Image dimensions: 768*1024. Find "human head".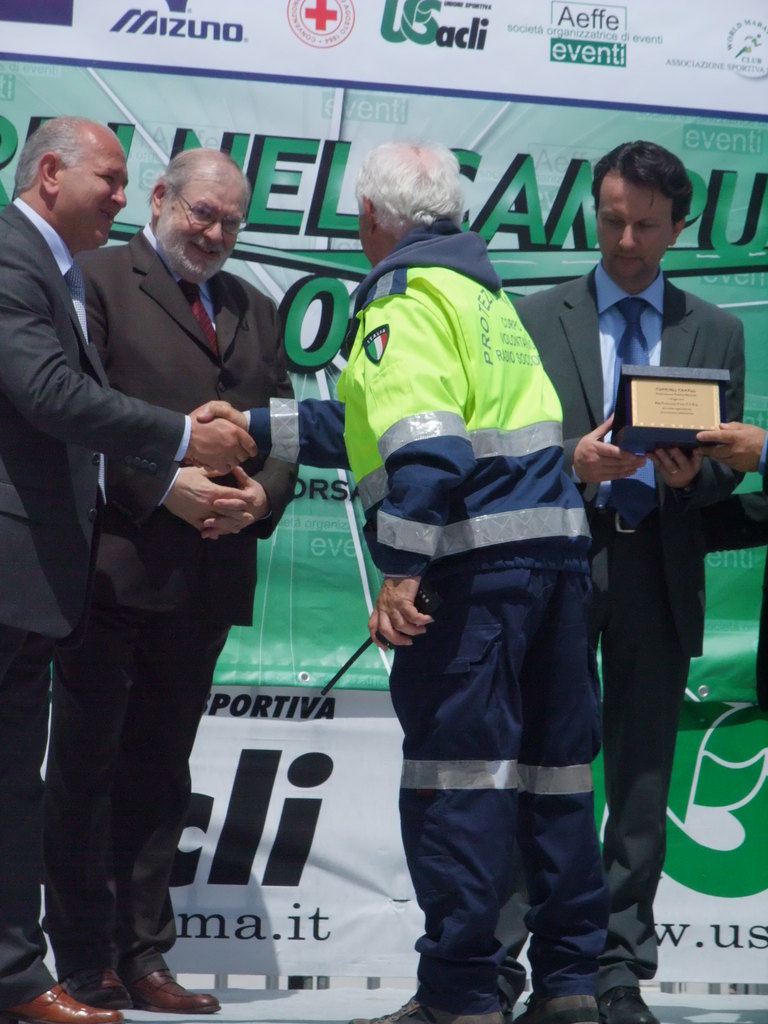
589,129,704,273.
